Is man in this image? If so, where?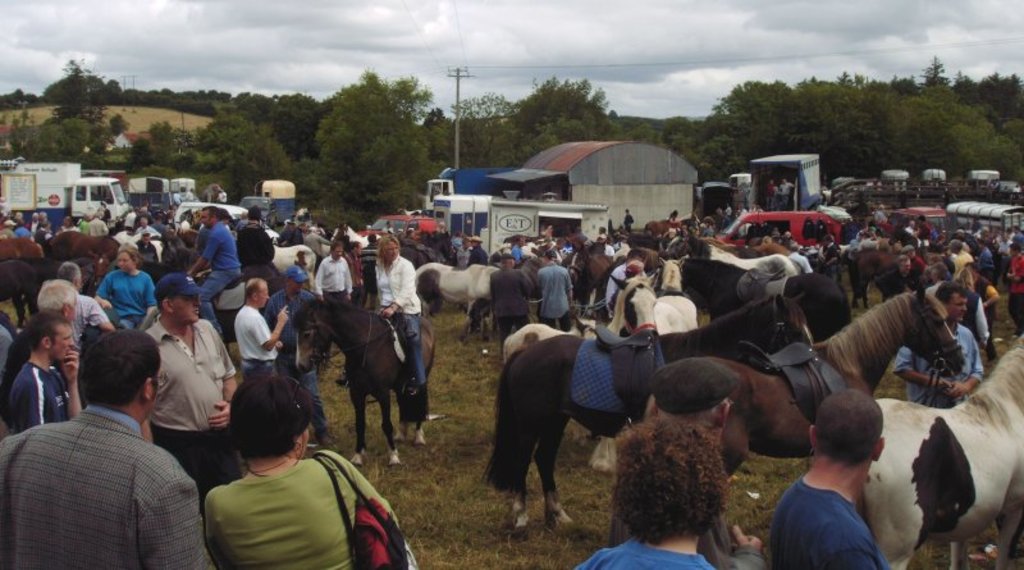
Yes, at rect(769, 387, 884, 569).
